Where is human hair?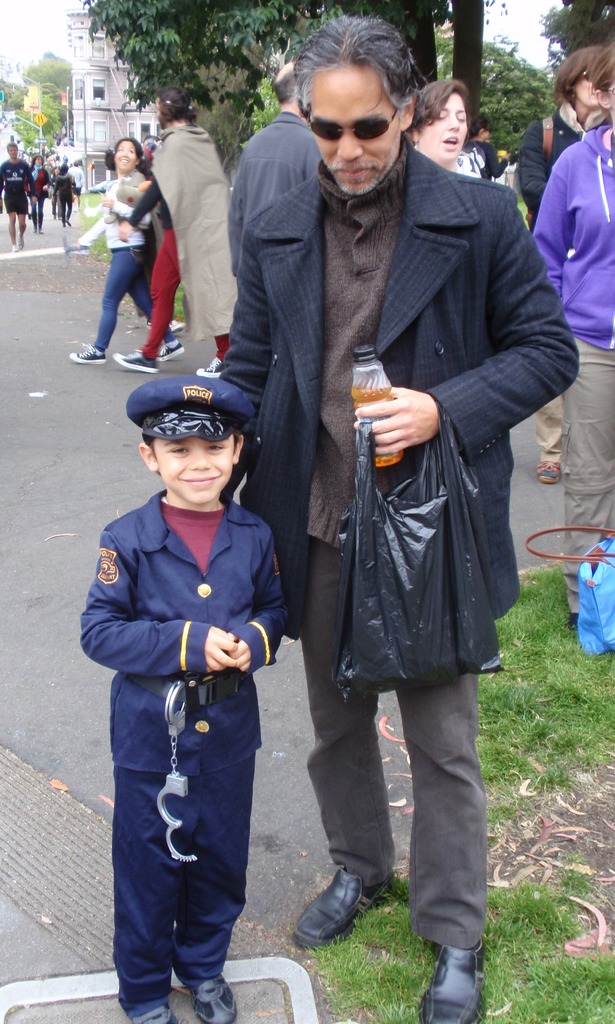
crop(412, 75, 470, 150).
